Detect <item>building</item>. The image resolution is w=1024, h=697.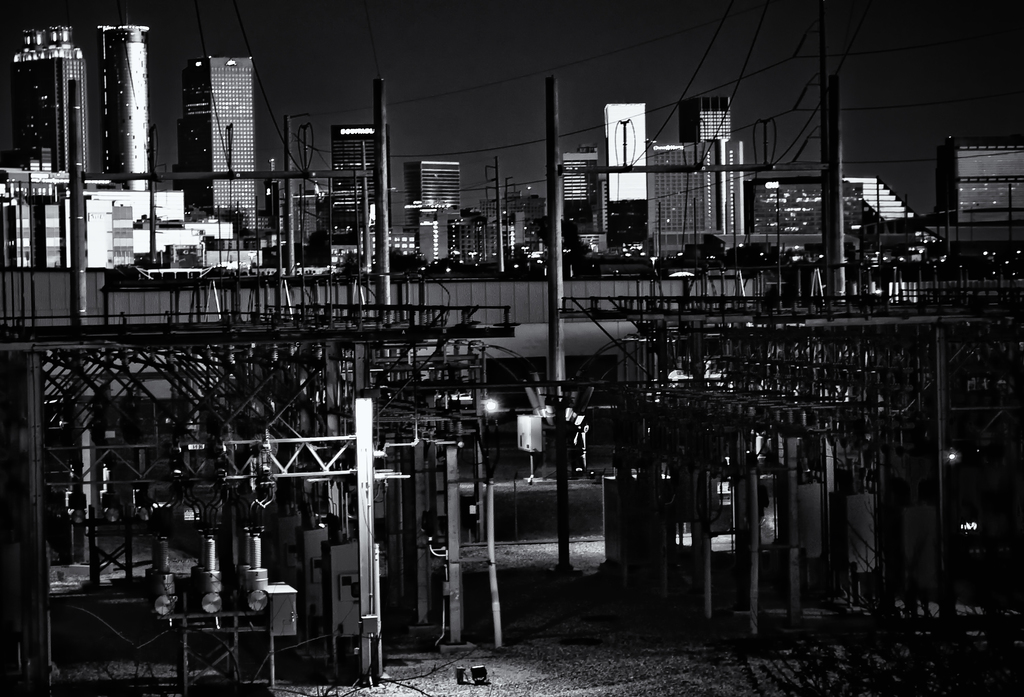
select_region(168, 50, 268, 235).
